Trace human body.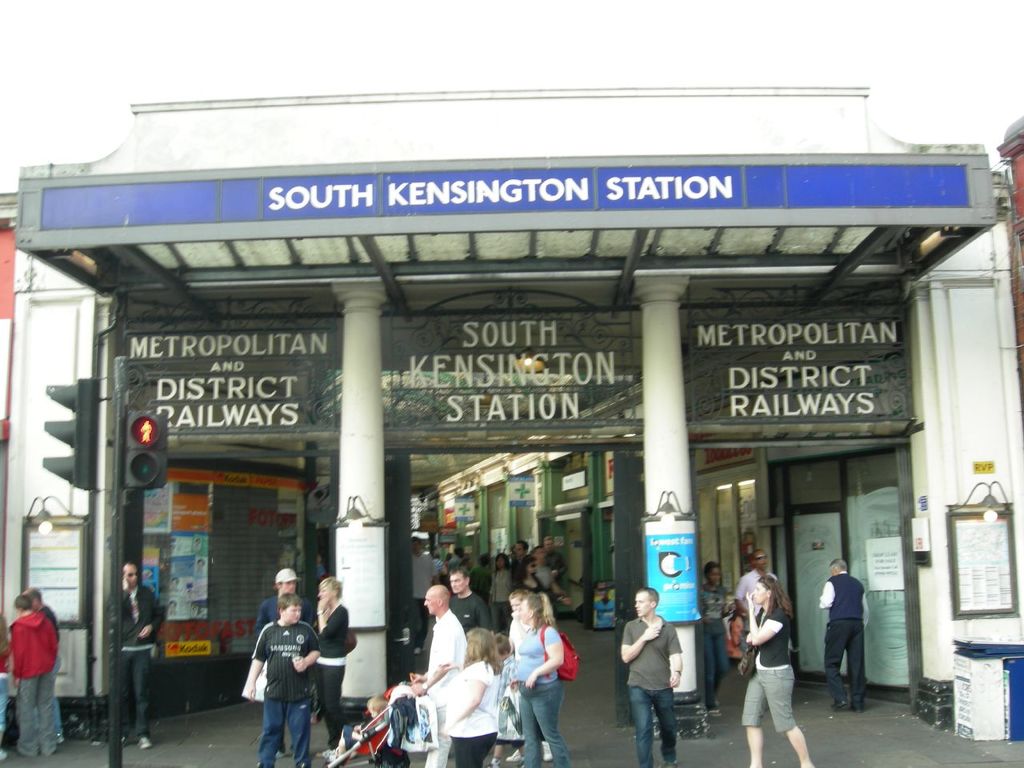
Traced to locate(314, 602, 350, 760).
